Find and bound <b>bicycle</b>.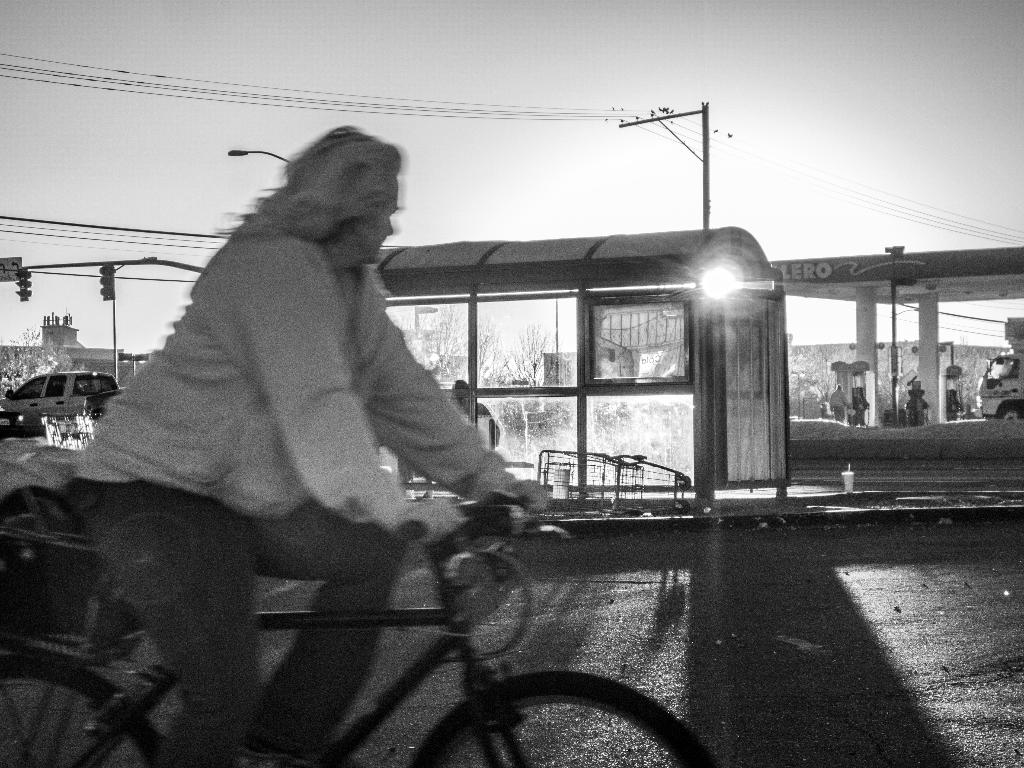
Bound: [x1=0, y1=485, x2=711, y2=767].
